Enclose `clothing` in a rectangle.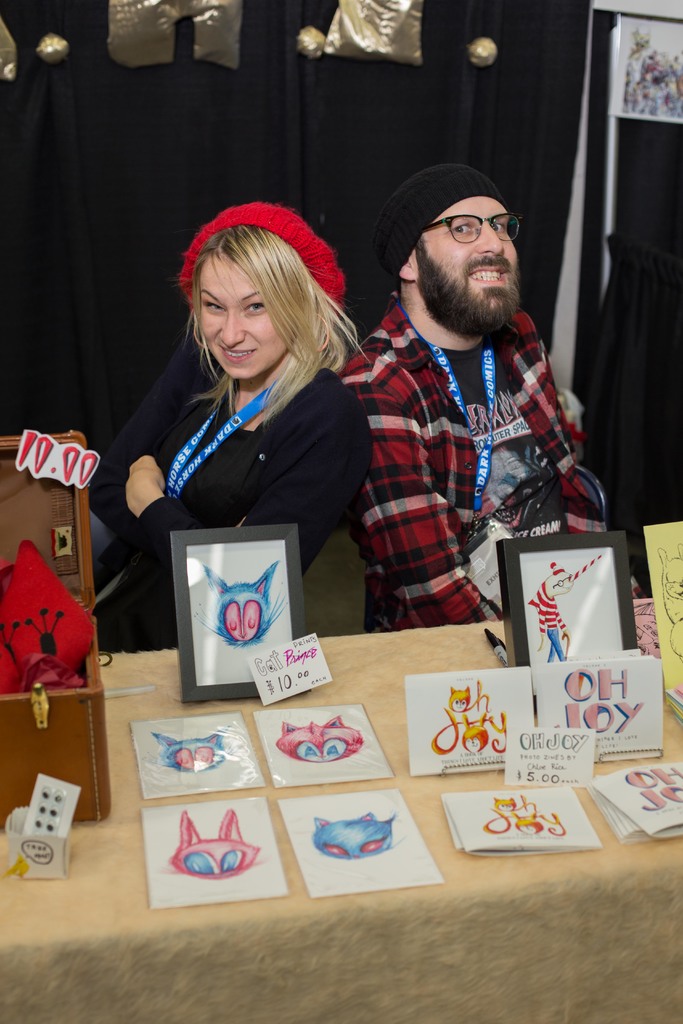
[80,328,381,650].
